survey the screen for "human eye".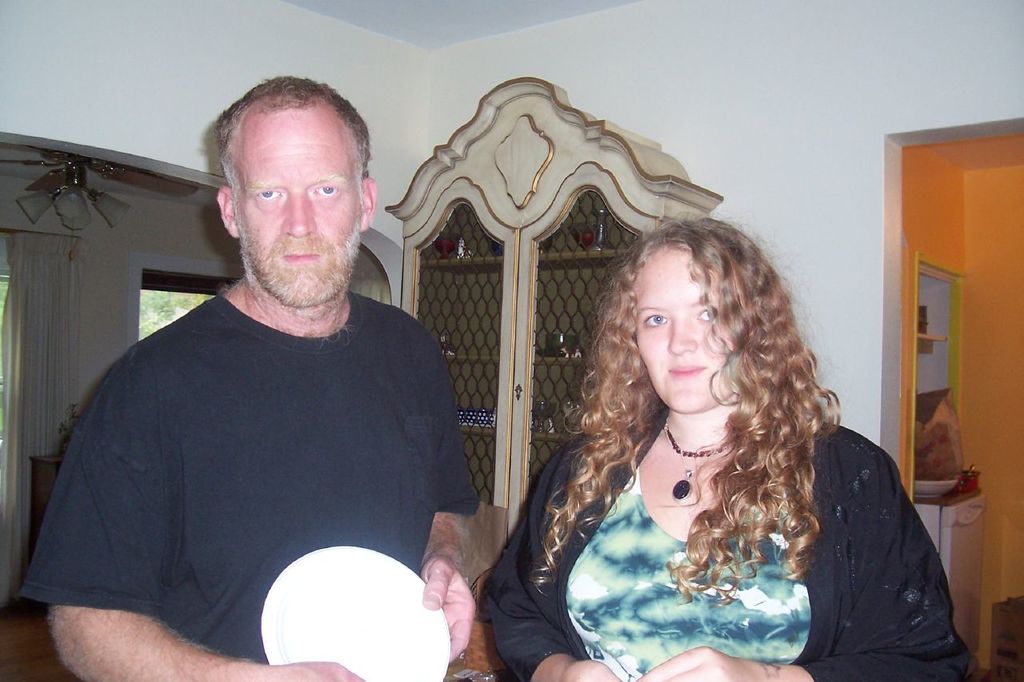
Survey found: [253,184,285,205].
